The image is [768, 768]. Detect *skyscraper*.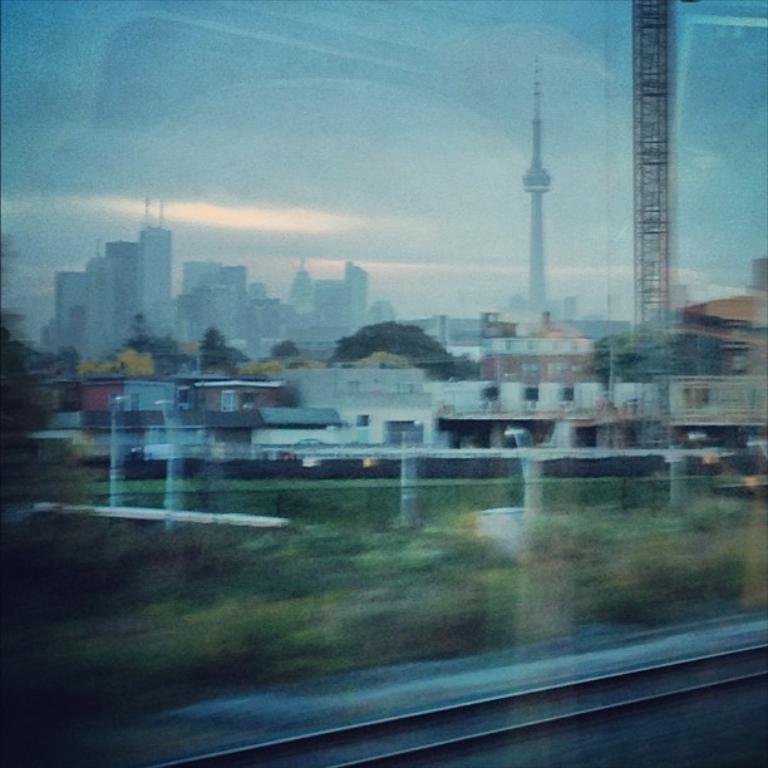
Detection: (80,257,123,351).
